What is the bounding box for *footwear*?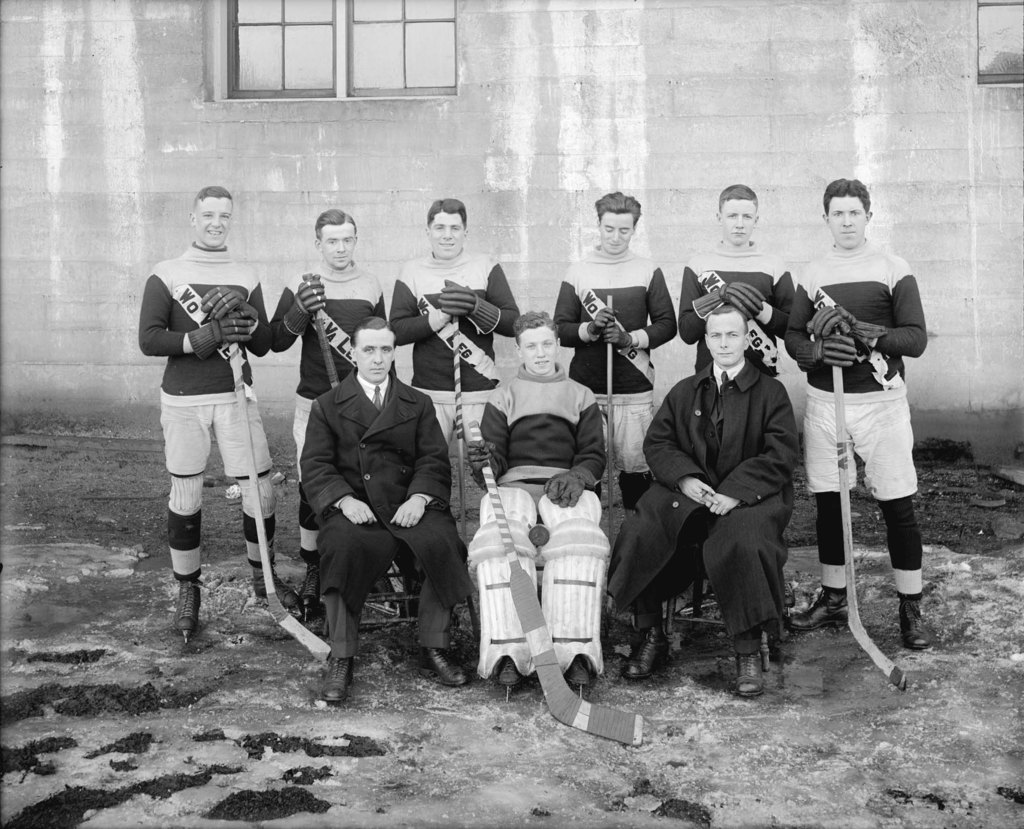
region(175, 583, 200, 638).
